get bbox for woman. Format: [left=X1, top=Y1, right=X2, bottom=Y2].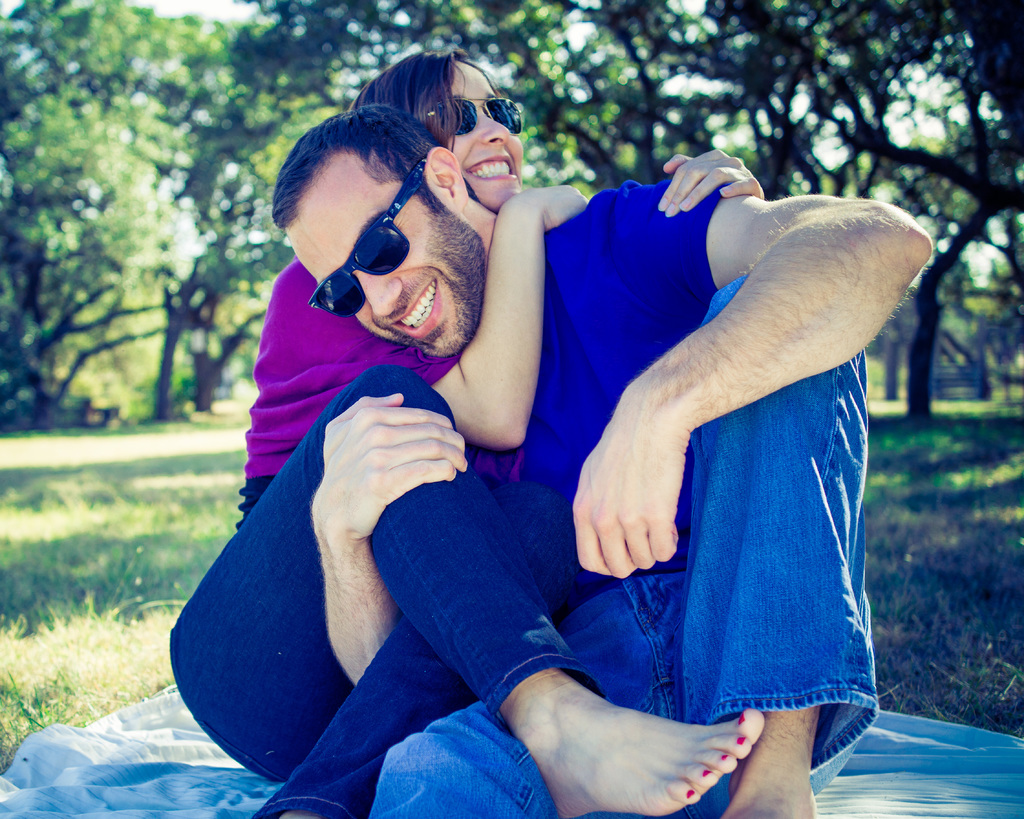
[left=166, top=46, right=768, bottom=818].
